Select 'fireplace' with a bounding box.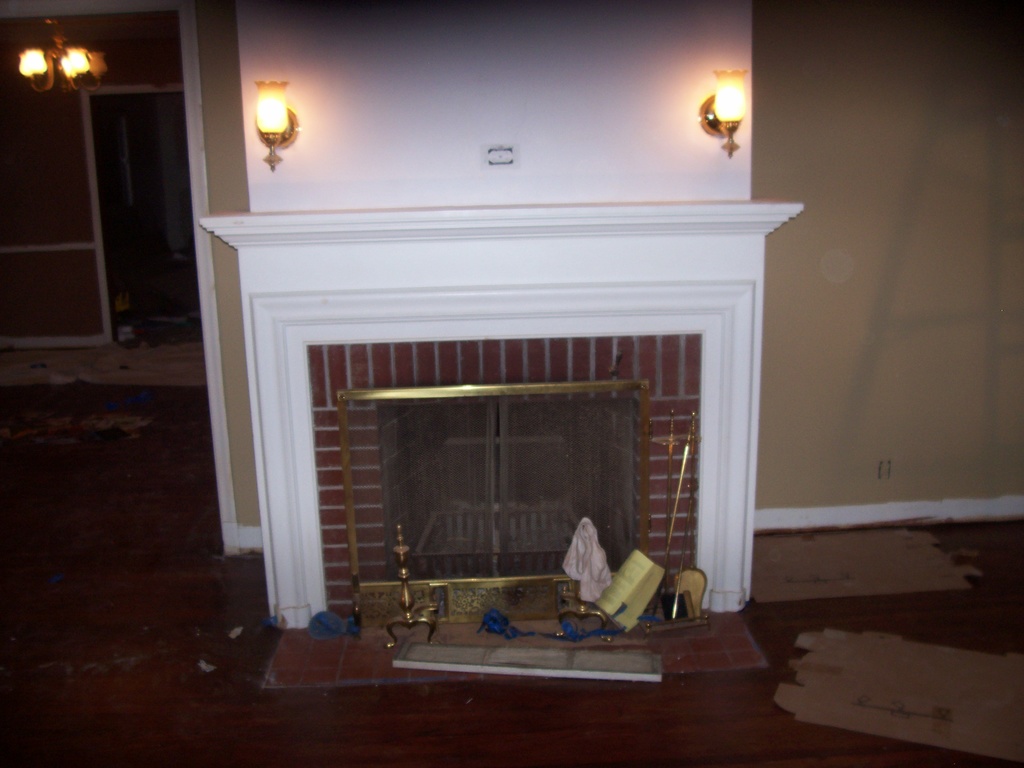
bbox(302, 335, 707, 641).
